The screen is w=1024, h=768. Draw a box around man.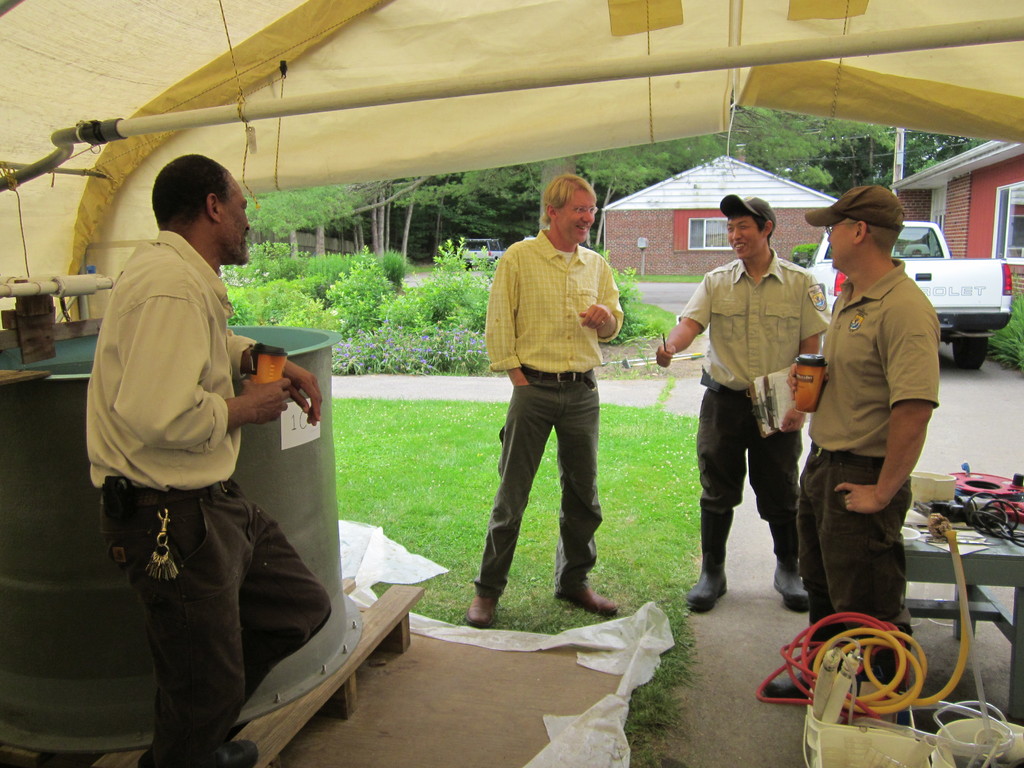
detection(83, 156, 325, 767).
